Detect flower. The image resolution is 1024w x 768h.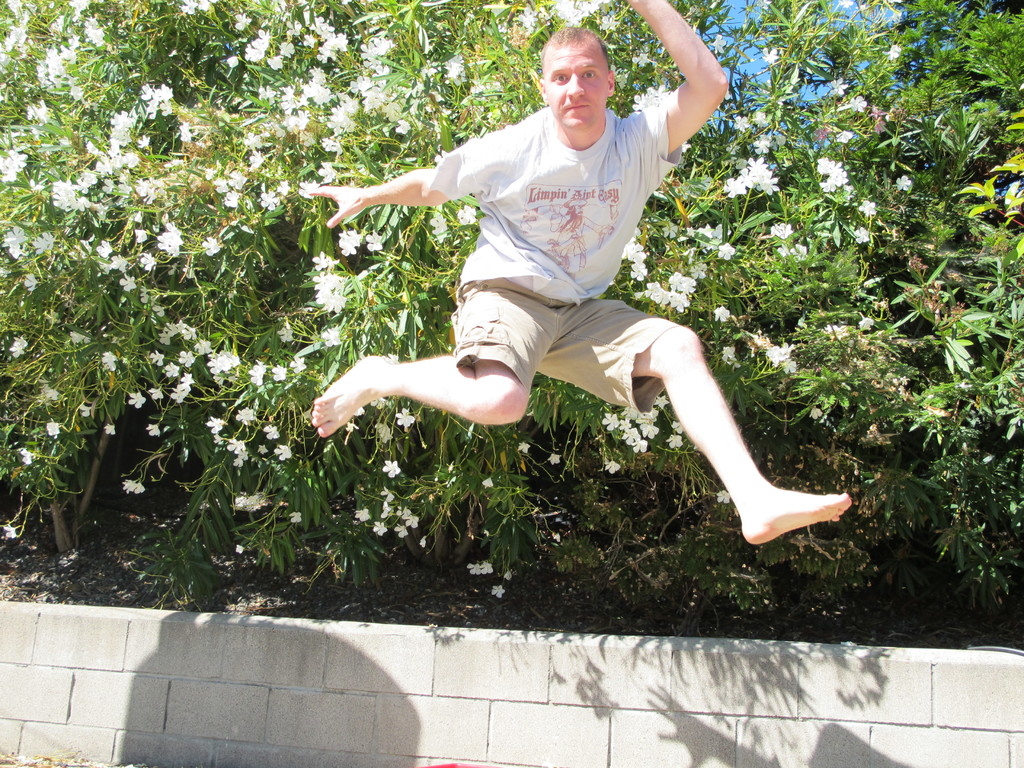
<region>273, 172, 289, 195</region>.
